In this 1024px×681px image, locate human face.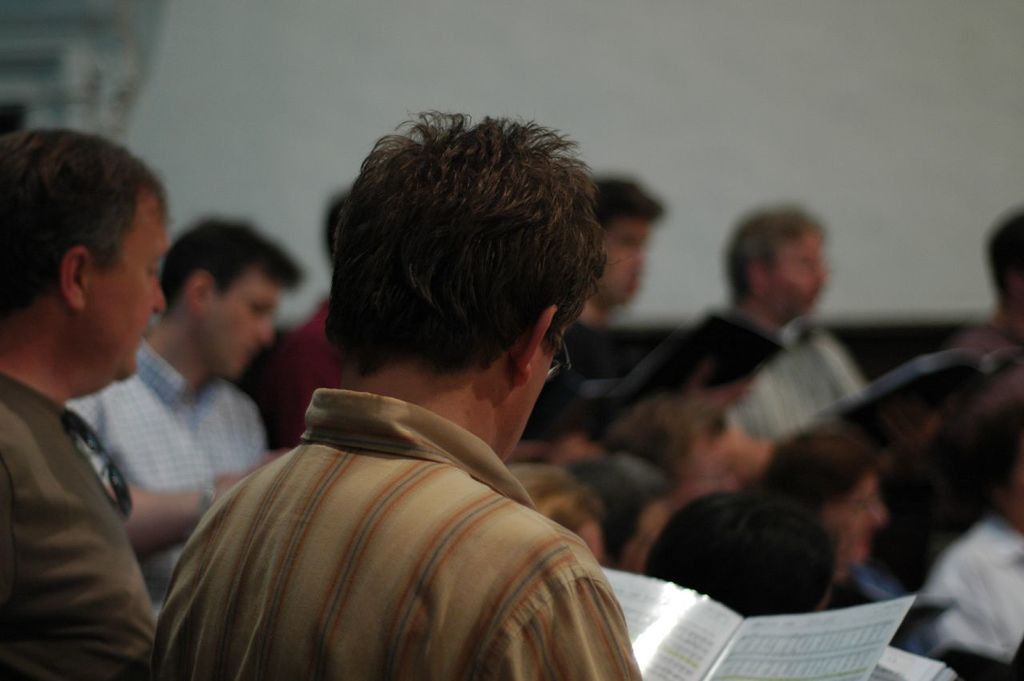
Bounding box: x1=598, y1=218, x2=651, y2=304.
